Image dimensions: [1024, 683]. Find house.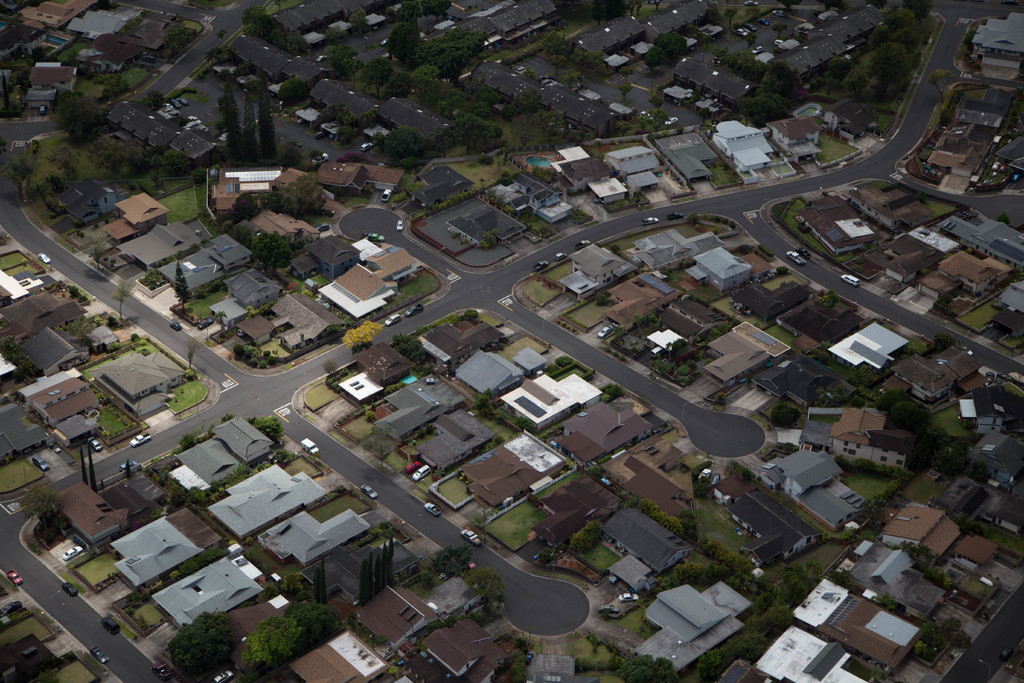
x1=221 y1=270 x2=285 y2=314.
